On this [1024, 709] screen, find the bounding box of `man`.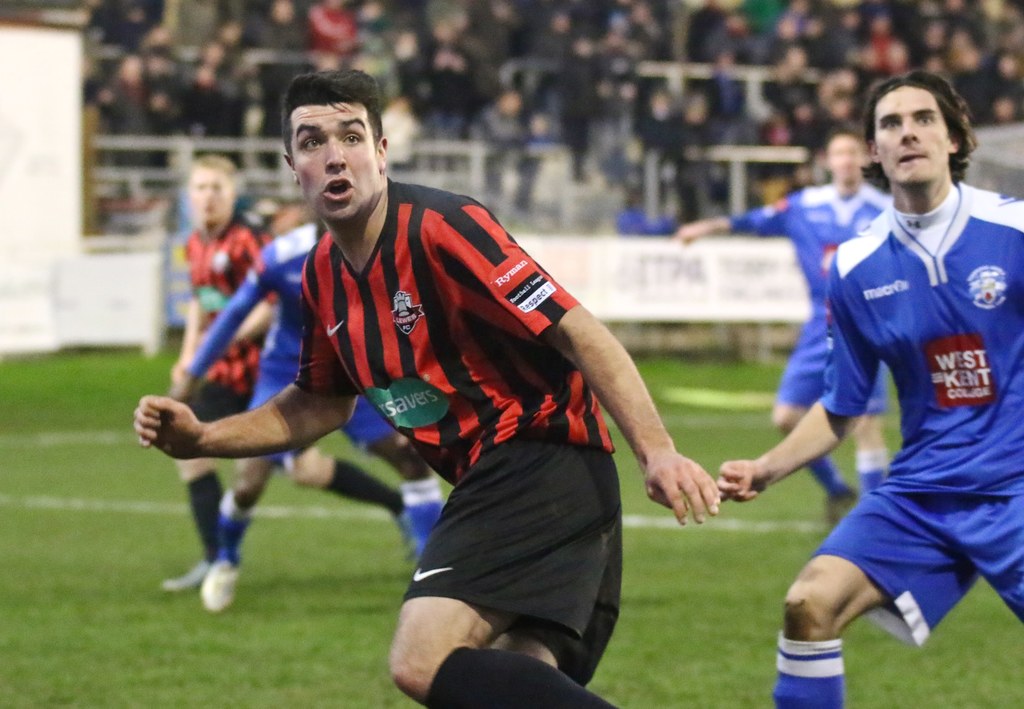
Bounding box: pyautogui.locateOnScreen(158, 155, 408, 591).
